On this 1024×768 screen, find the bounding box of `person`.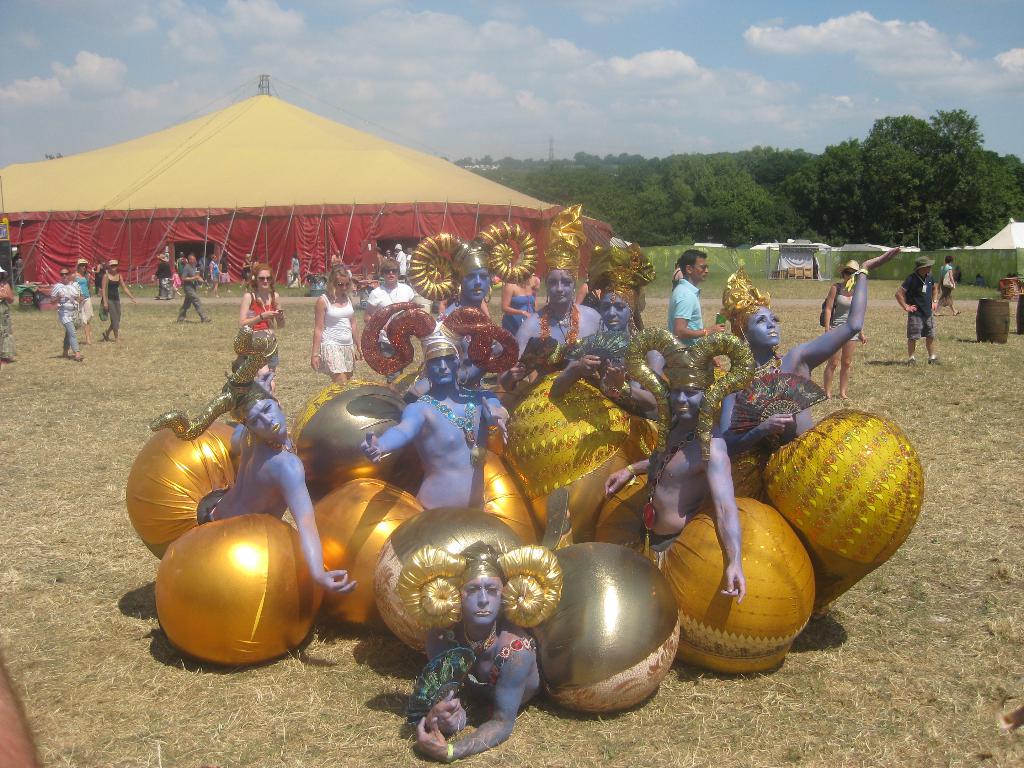
Bounding box: [left=497, top=250, right=548, bottom=328].
